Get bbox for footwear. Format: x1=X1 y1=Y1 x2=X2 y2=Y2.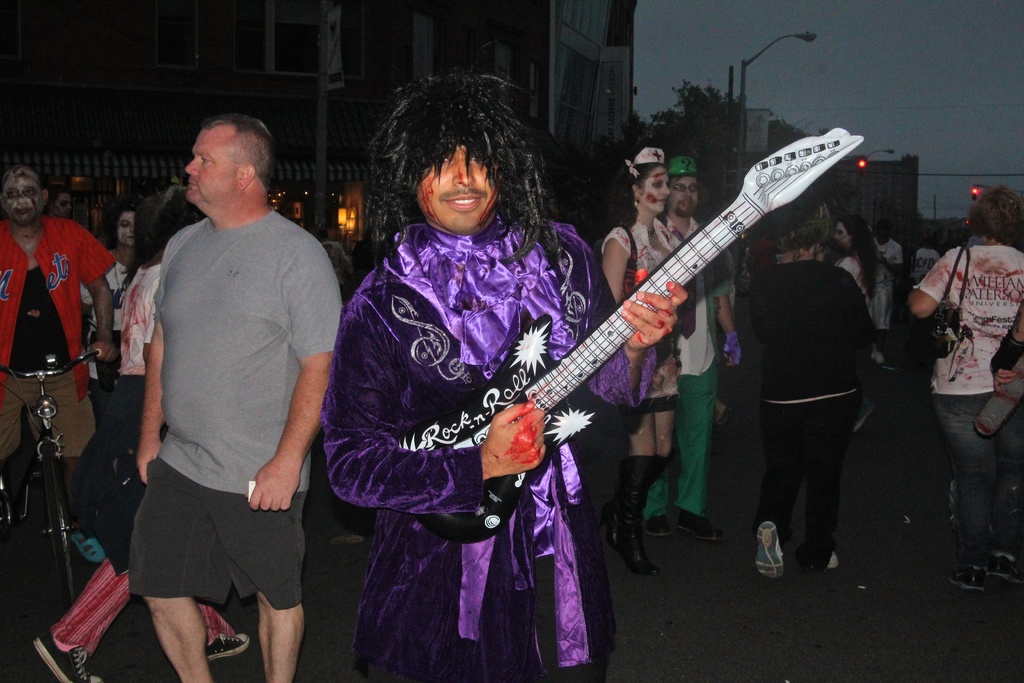
x1=34 y1=629 x2=102 y2=682.
